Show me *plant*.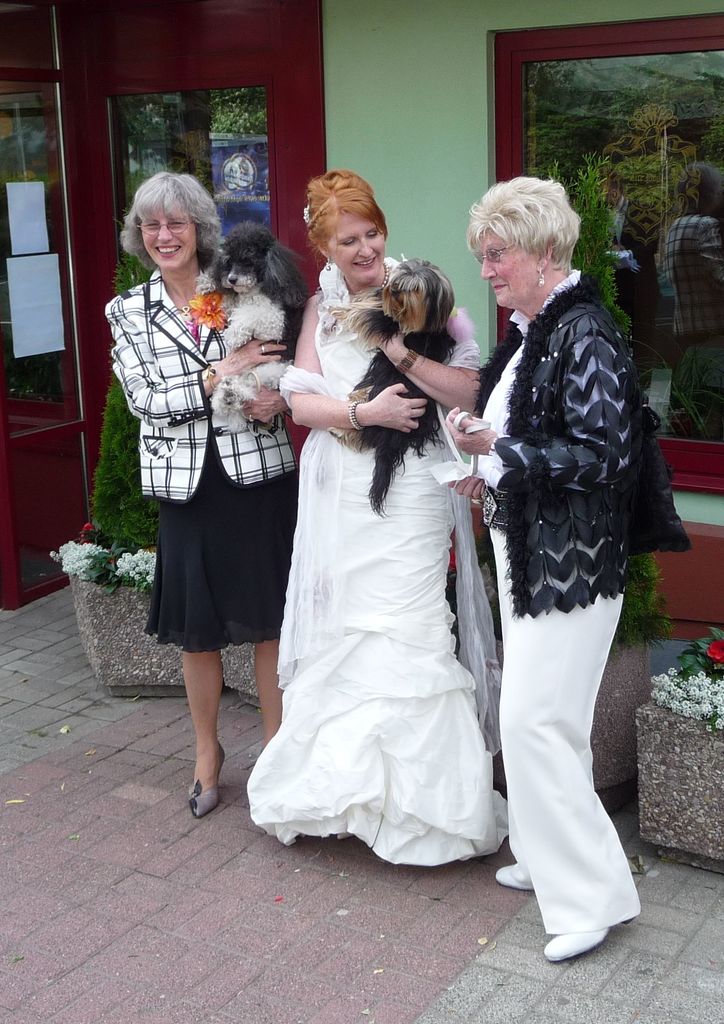
*plant* is here: bbox(545, 149, 632, 338).
